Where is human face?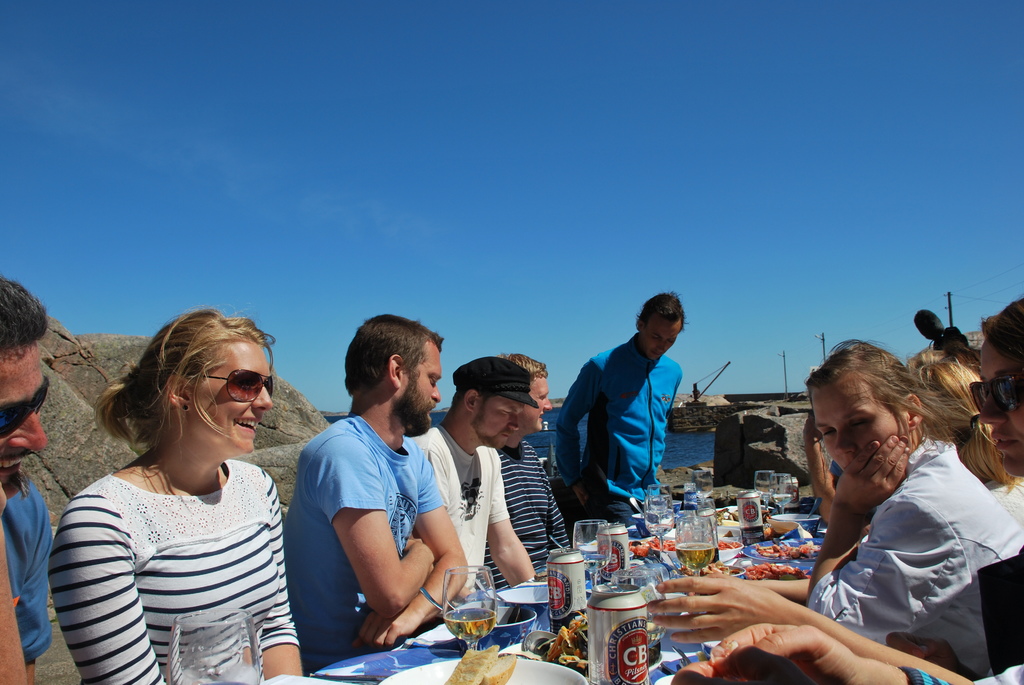
bbox(189, 345, 271, 455).
